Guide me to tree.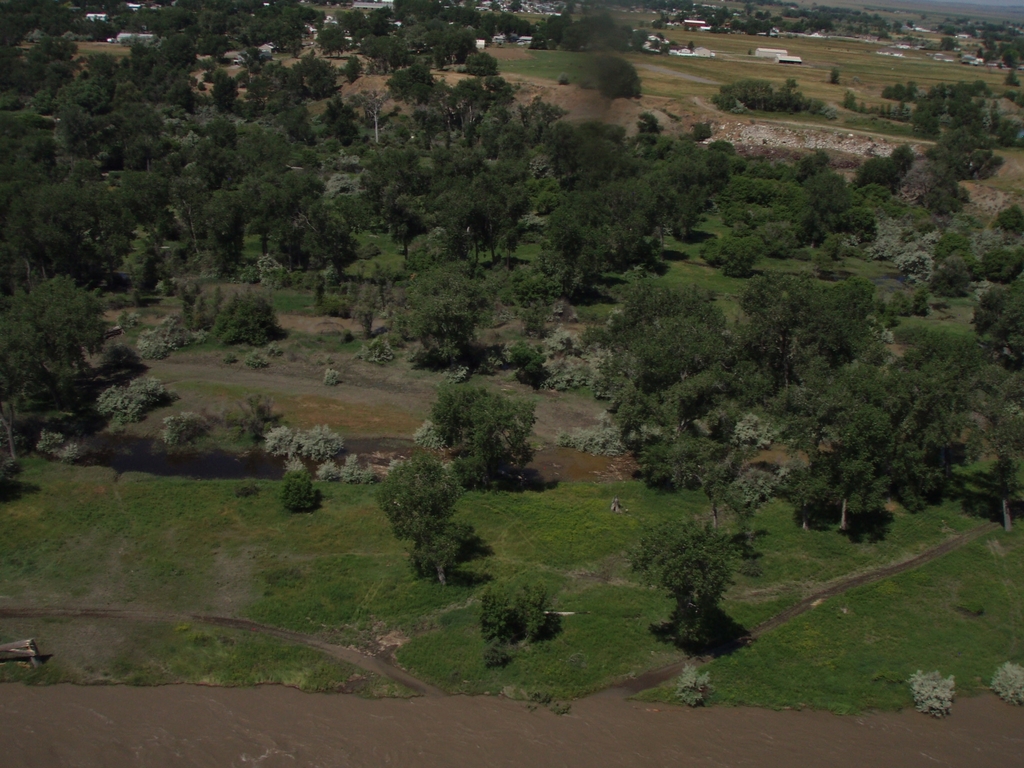
Guidance: 488,123,522,187.
